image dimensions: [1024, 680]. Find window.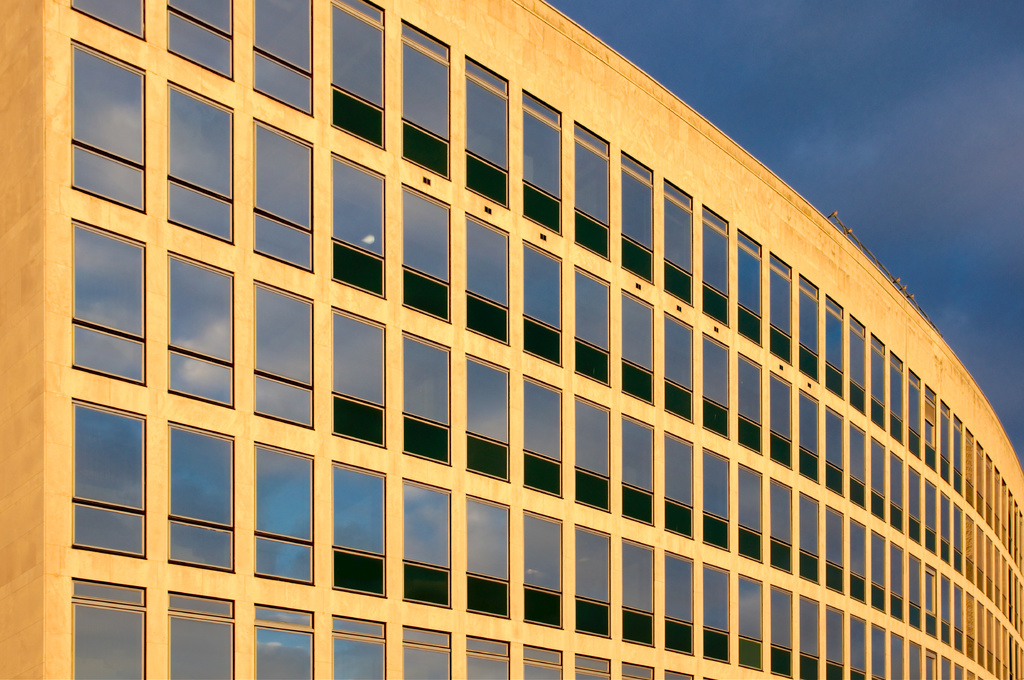
[68,33,147,212].
